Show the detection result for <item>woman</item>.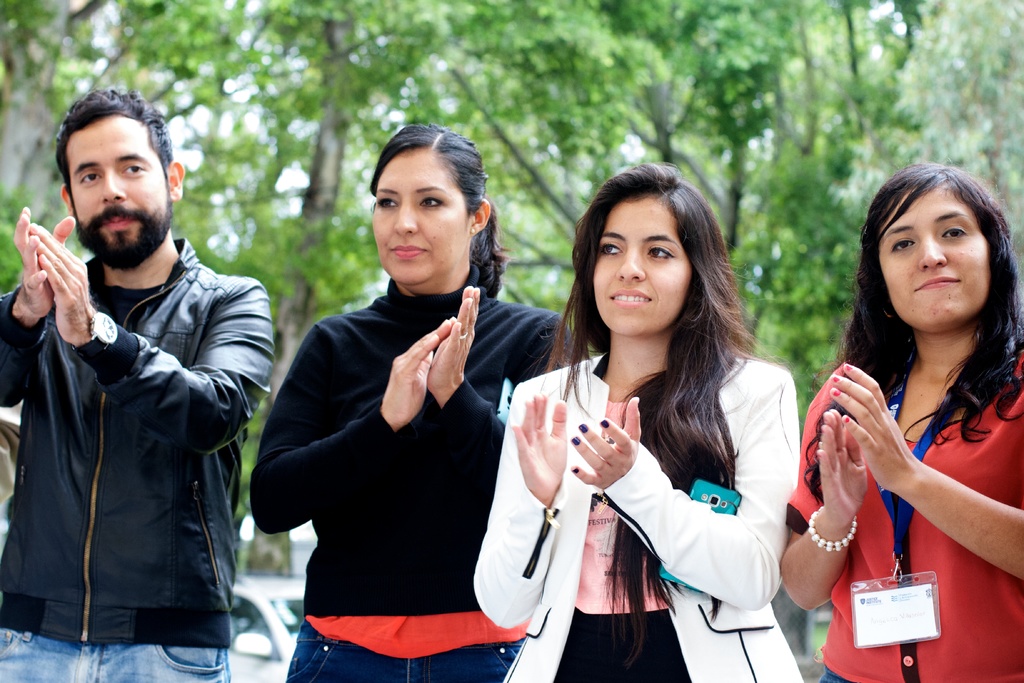
detection(793, 137, 1020, 657).
